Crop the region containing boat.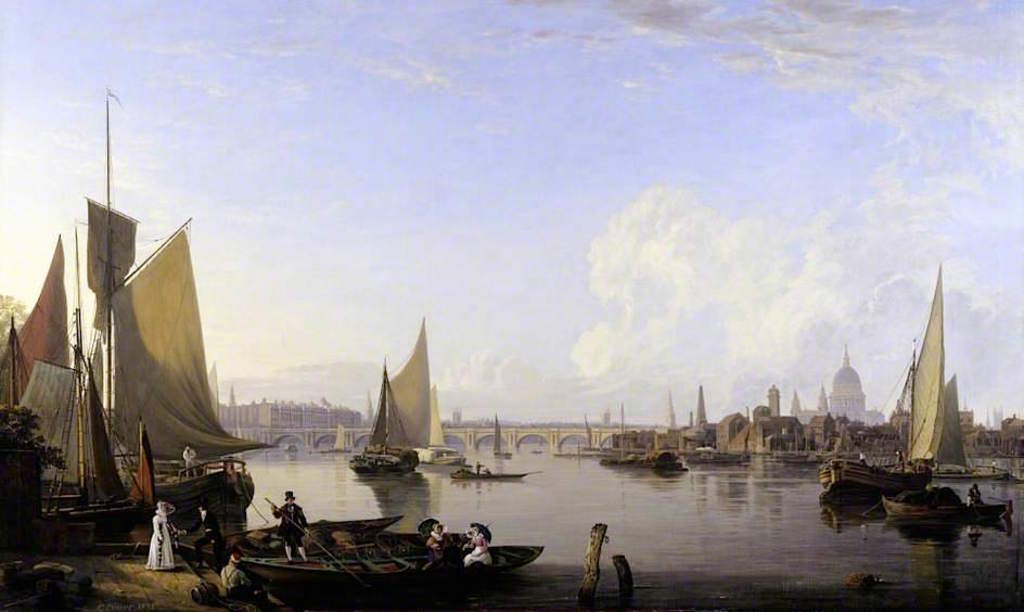
Crop region: <box>346,352,414,475</box>.
